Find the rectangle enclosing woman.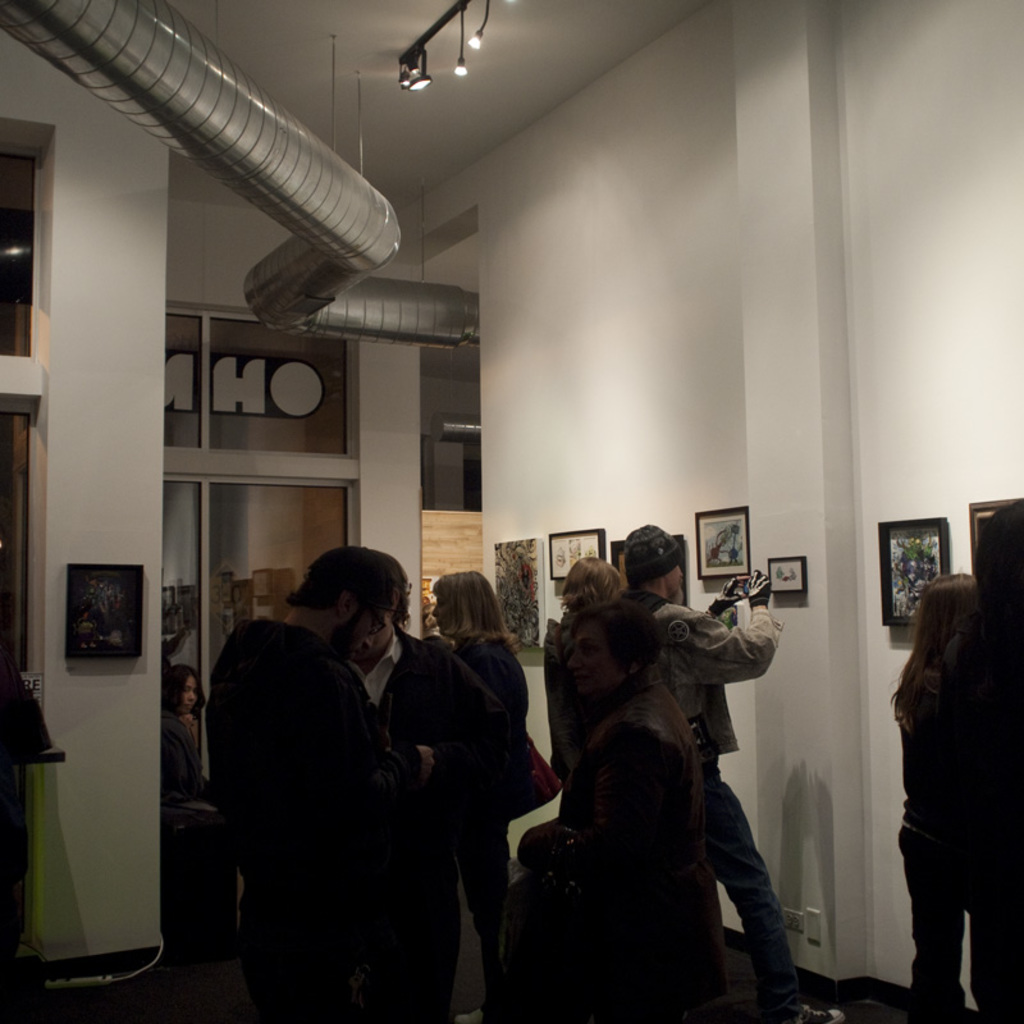
(541, 558, 631, 837).
